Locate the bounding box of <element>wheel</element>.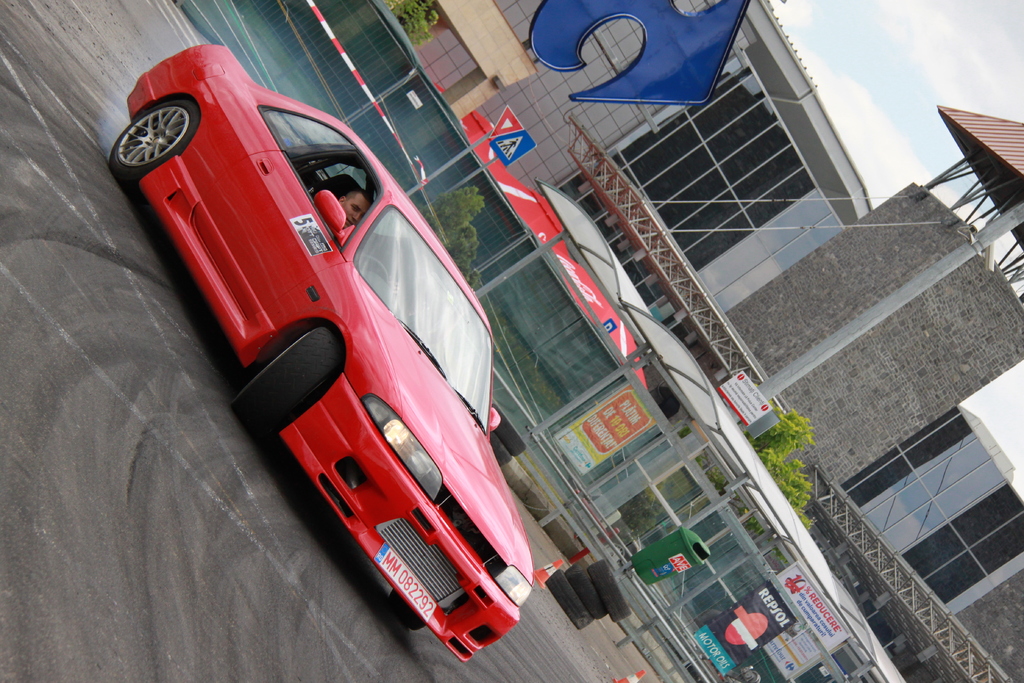
Bounding box: [x1=543, y1=569, x2=587, y2=636].
